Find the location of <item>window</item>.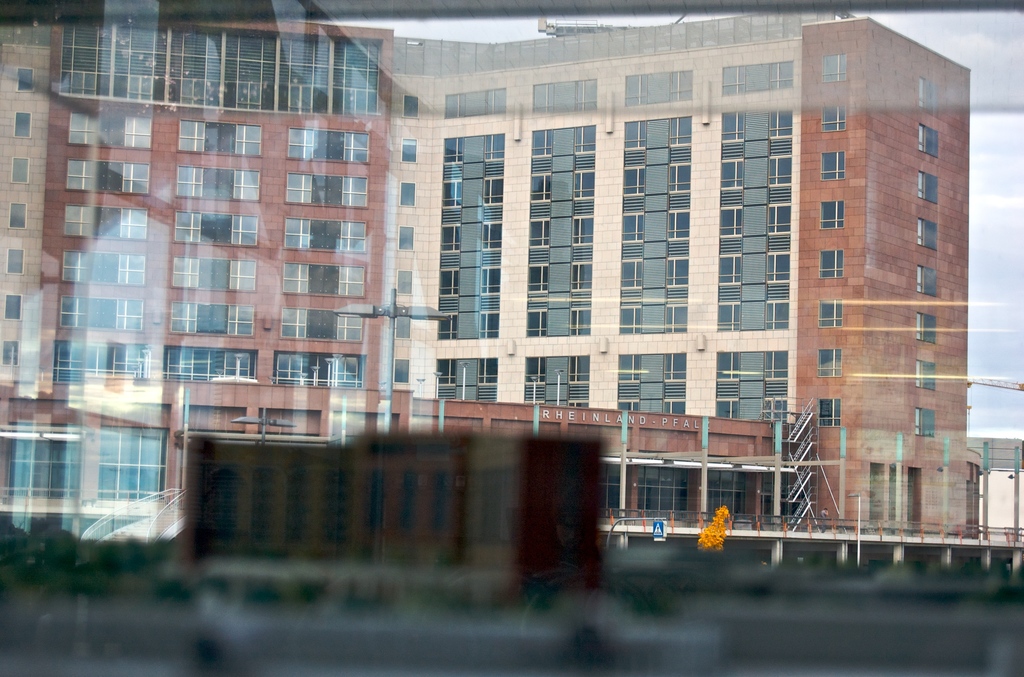
Location: BBox(819, 395, 836, 428).
